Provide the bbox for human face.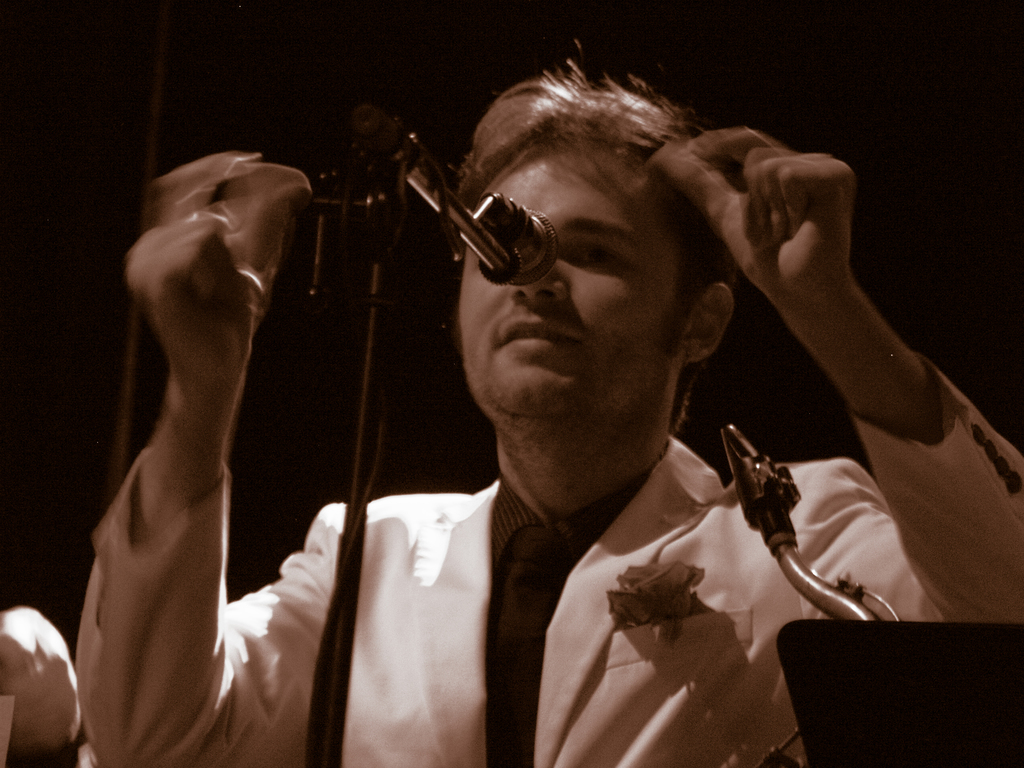
[453, 141, 695, 426].
